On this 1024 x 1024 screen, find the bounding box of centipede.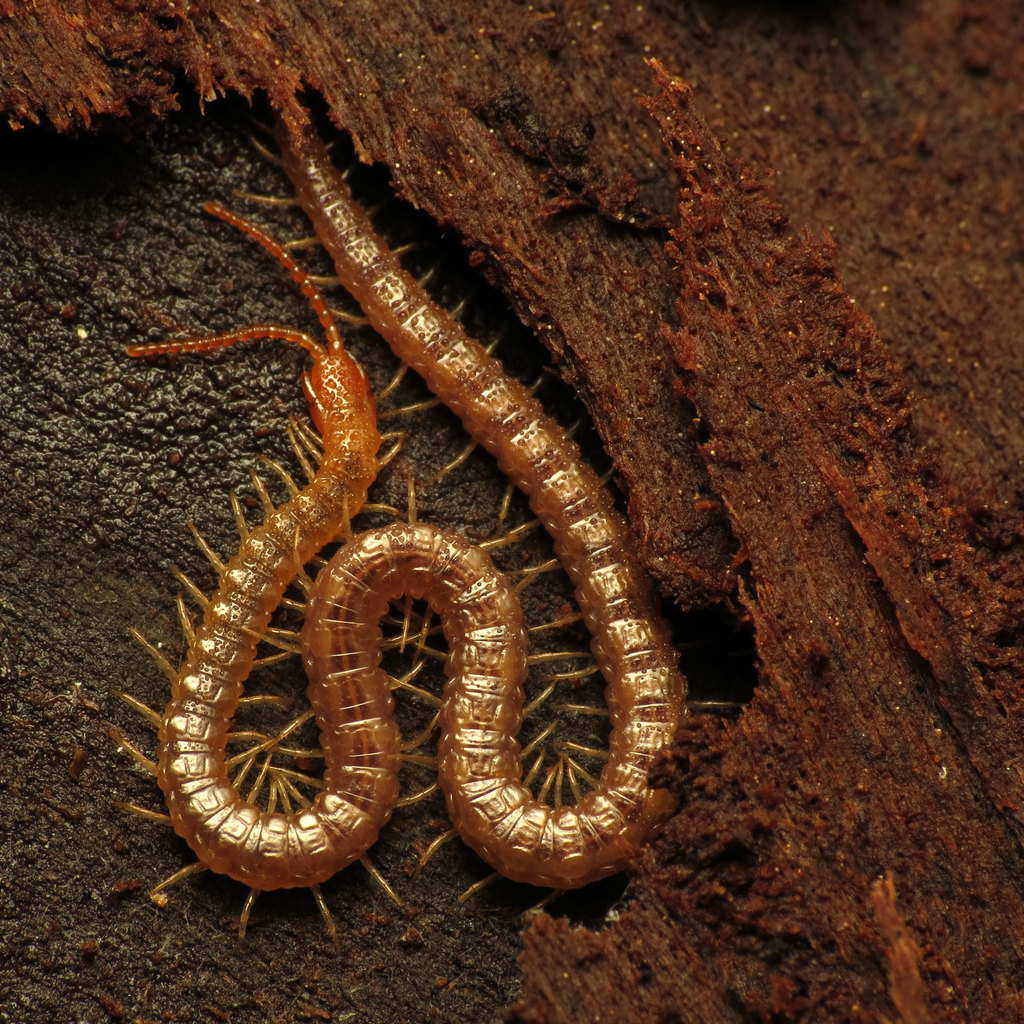
Bounding box: locate(125, 107, 694, 930).
